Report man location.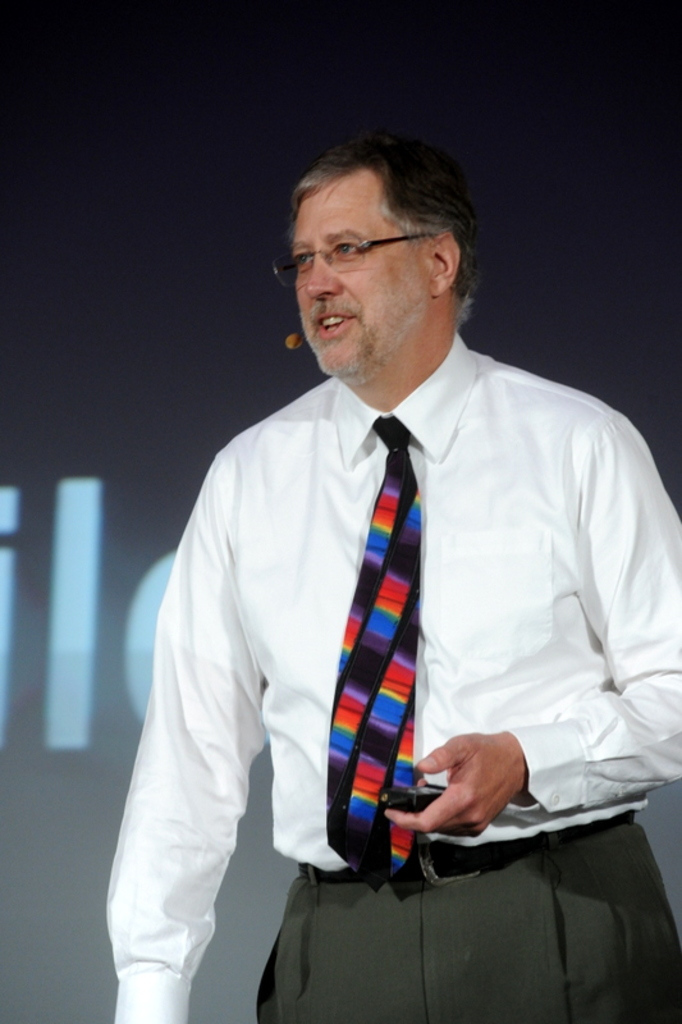
Report: bbox(159, 92, 605, 975).
